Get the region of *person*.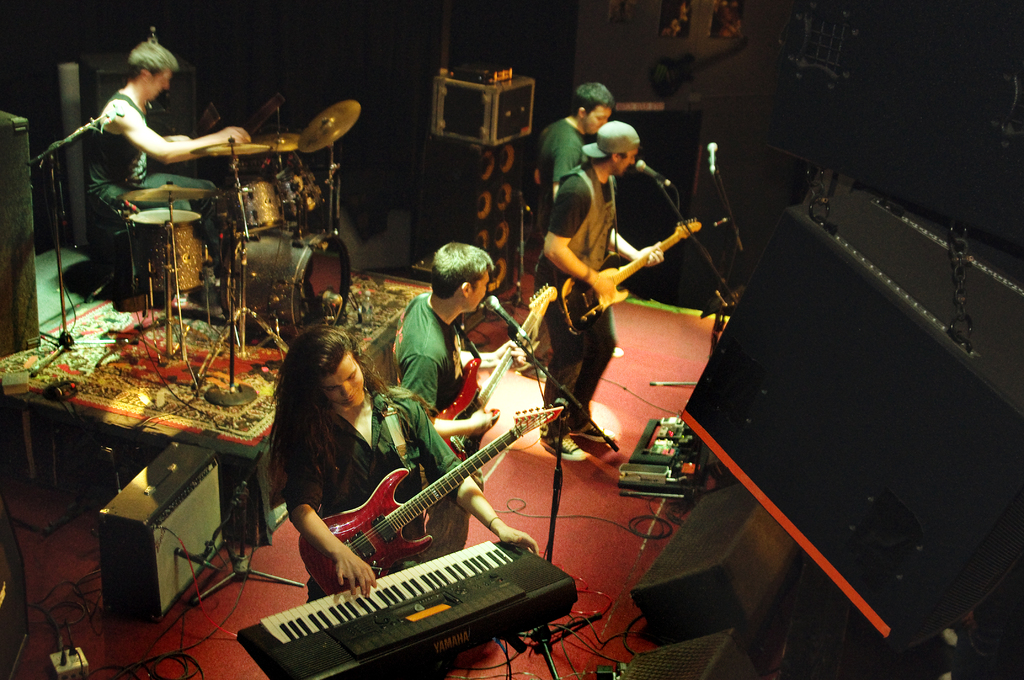
<region>396, 234, 532, 481</region>.
